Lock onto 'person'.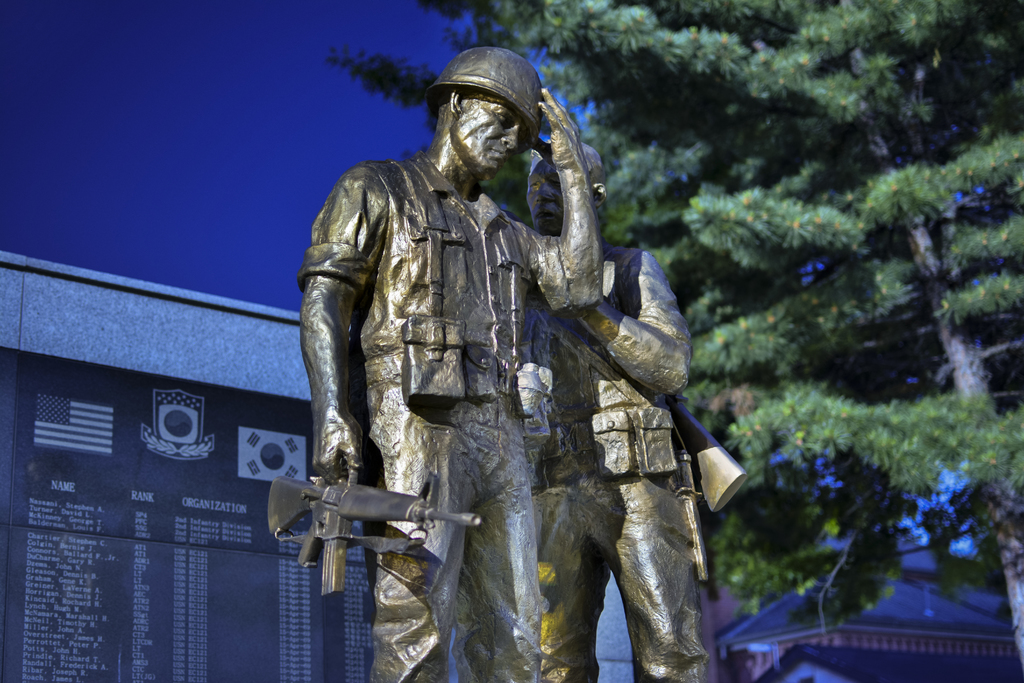
Locked: pyautogui.locateOnScreen(518, 142, 711, 677).
